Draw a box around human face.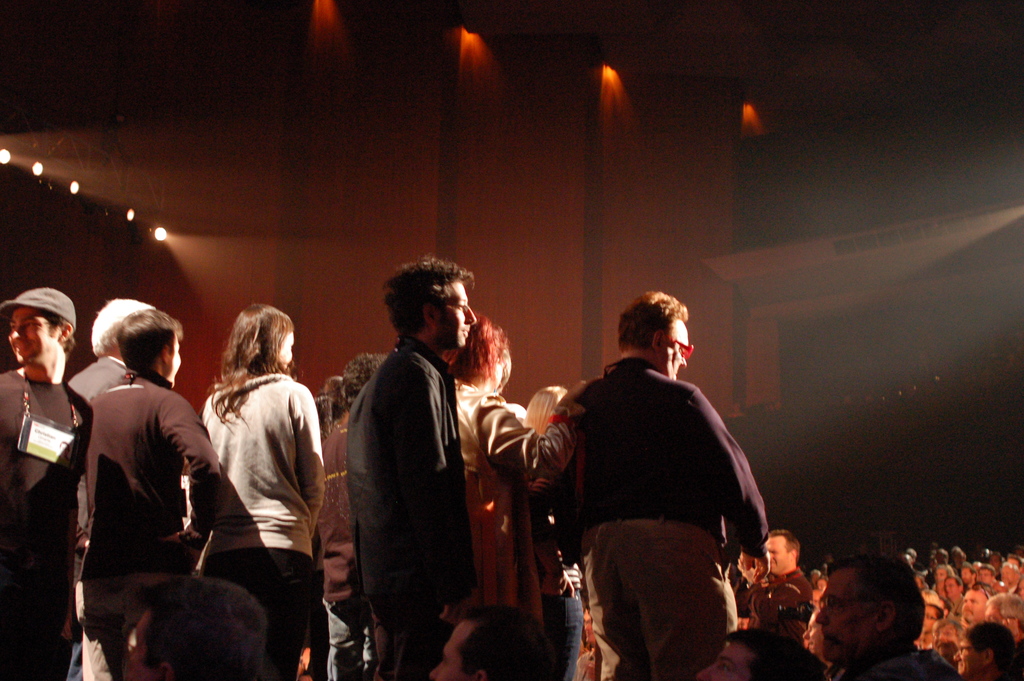
[952, 637, 977, 677].
